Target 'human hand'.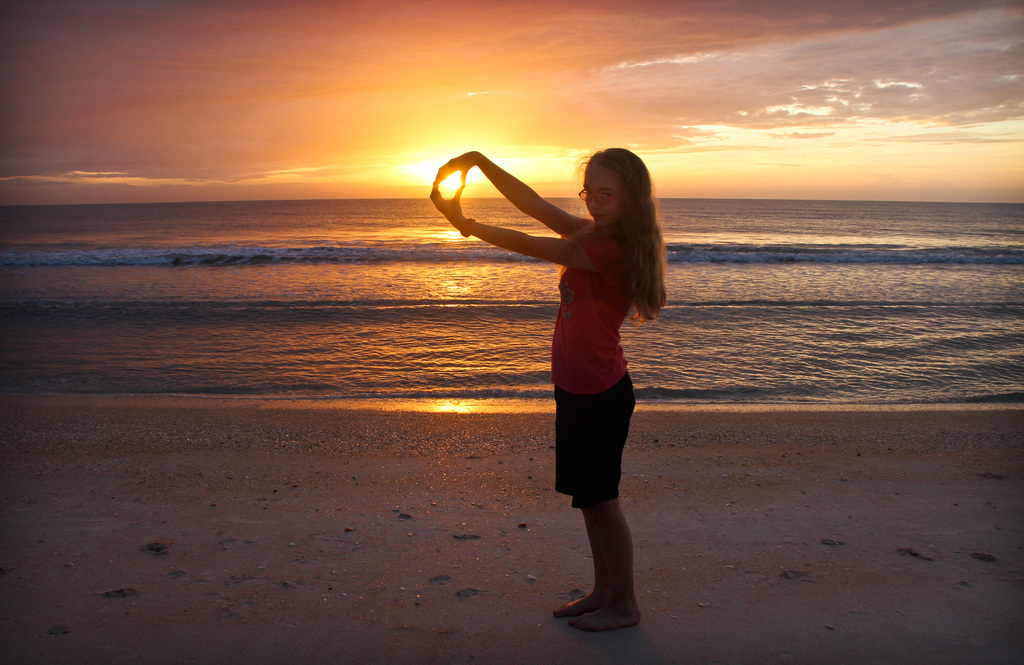
Target region: <box>429,177,465,225</box>.
